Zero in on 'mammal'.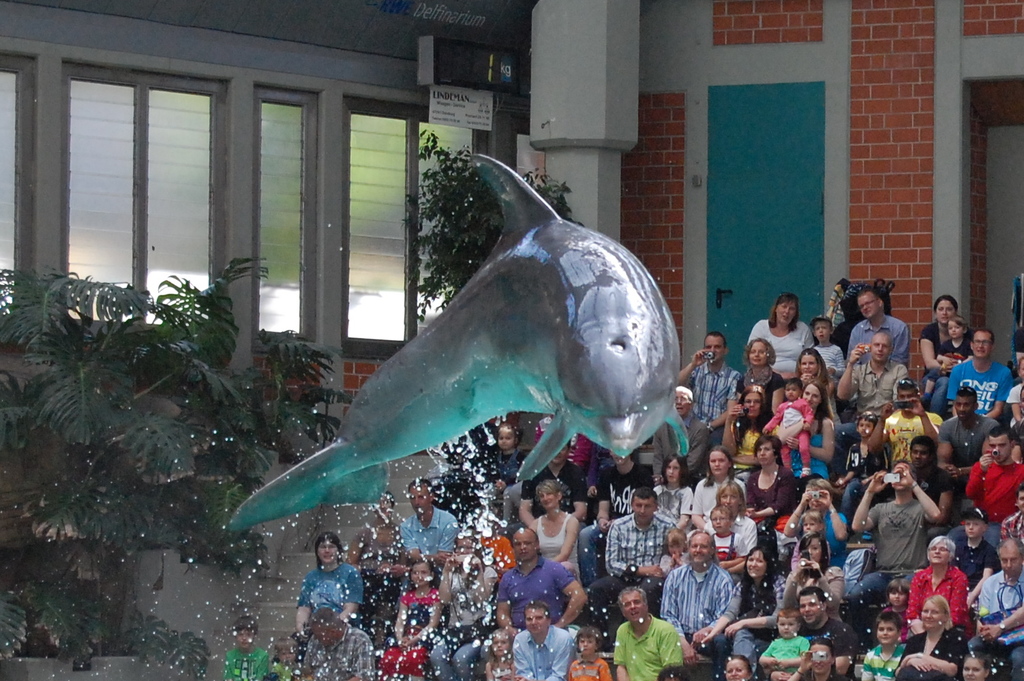
Zeroed in: 875/371/944/466.
